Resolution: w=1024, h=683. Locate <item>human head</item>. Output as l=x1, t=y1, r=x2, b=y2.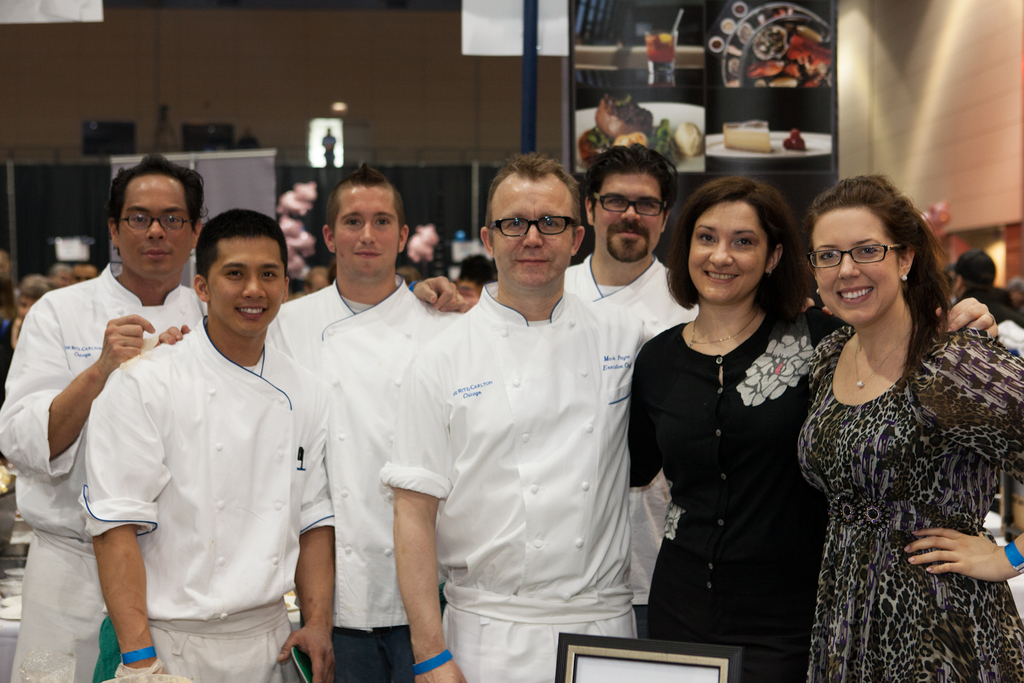
l=104, t=154, r=212, b=285.
